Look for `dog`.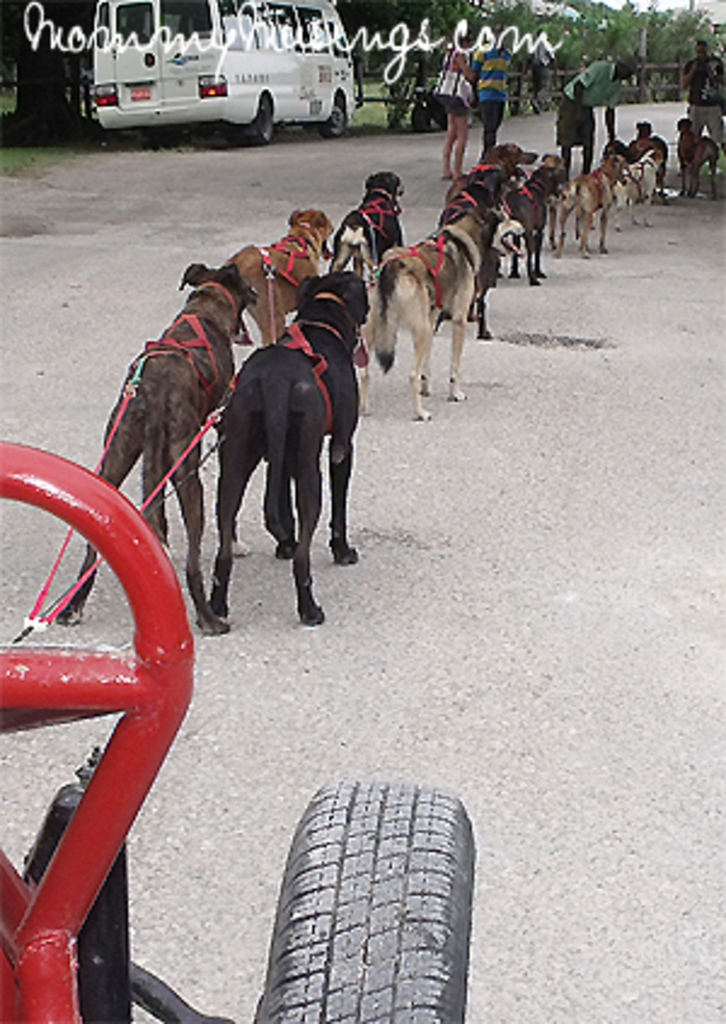
Found: bbox(206, 271, 370, 627).
